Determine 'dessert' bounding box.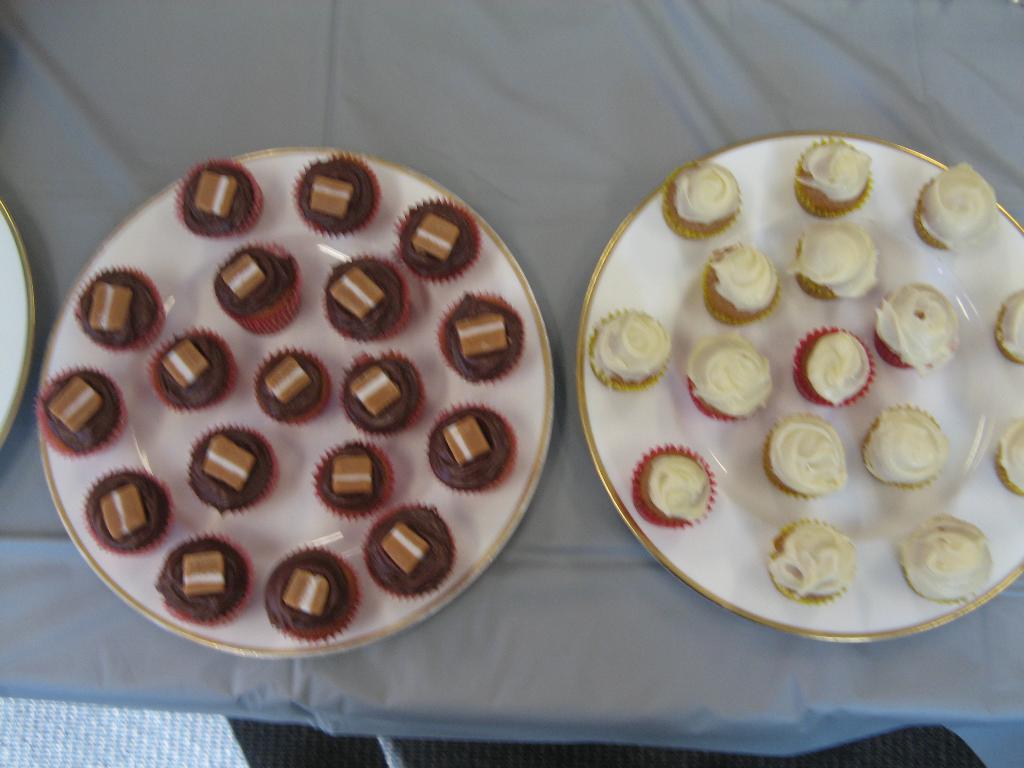
Determined: [211,245,295,314].
